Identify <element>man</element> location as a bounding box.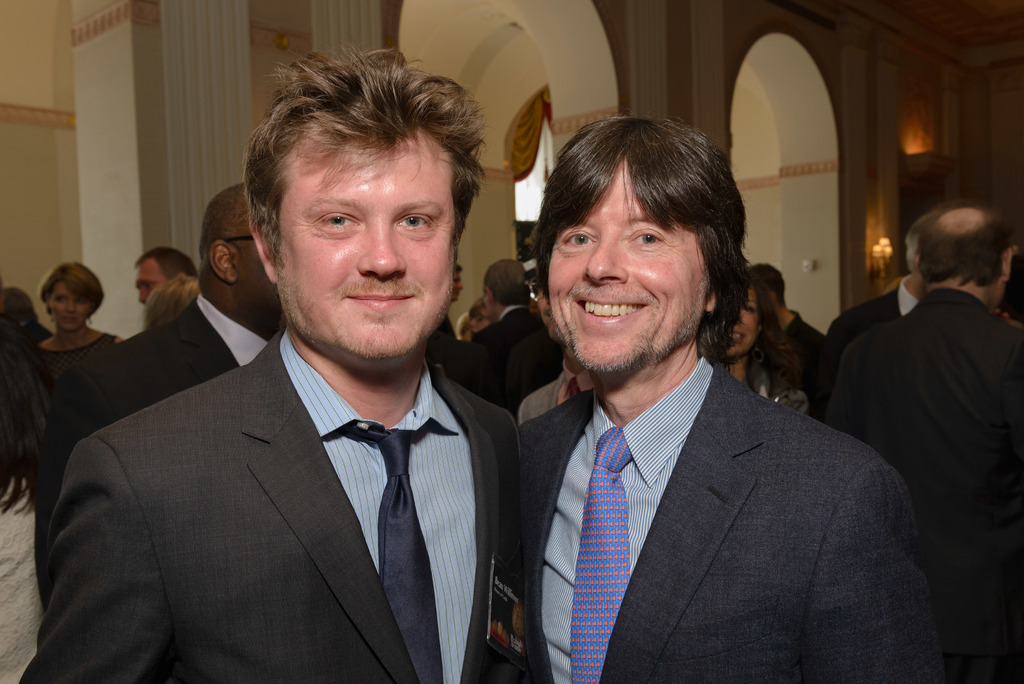
[x1=816, y1=211, x2=924, y2=420].
